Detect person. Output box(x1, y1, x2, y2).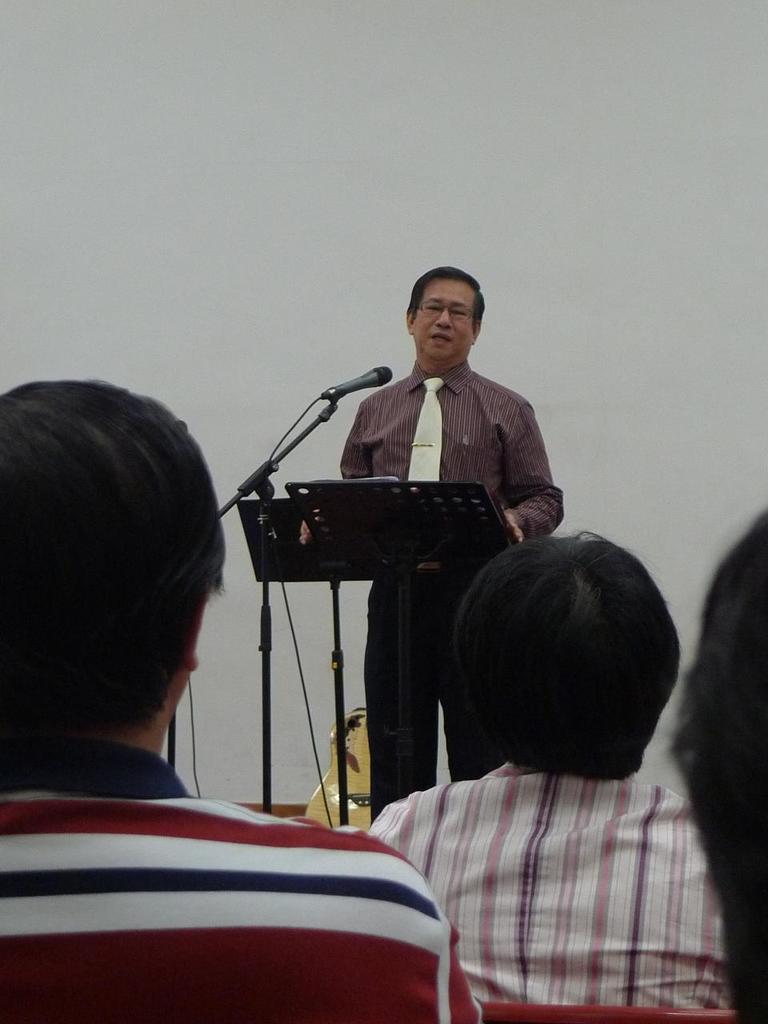
box(366, 530, 734, 1015).
